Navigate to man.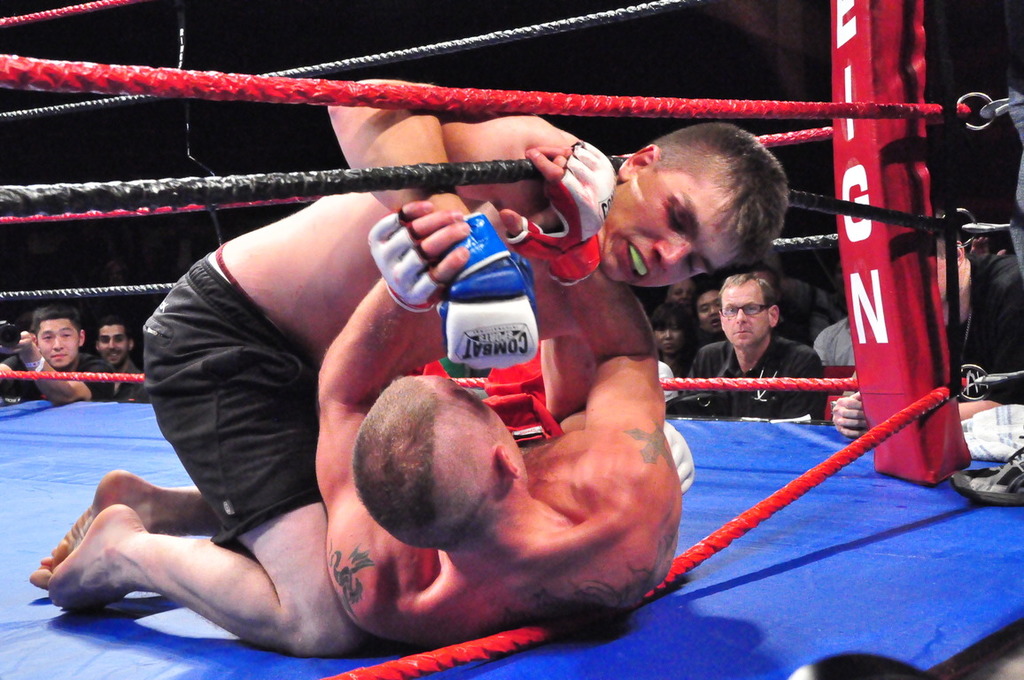
Navigation target: left=312, top=137, right=682, bottom=646.
